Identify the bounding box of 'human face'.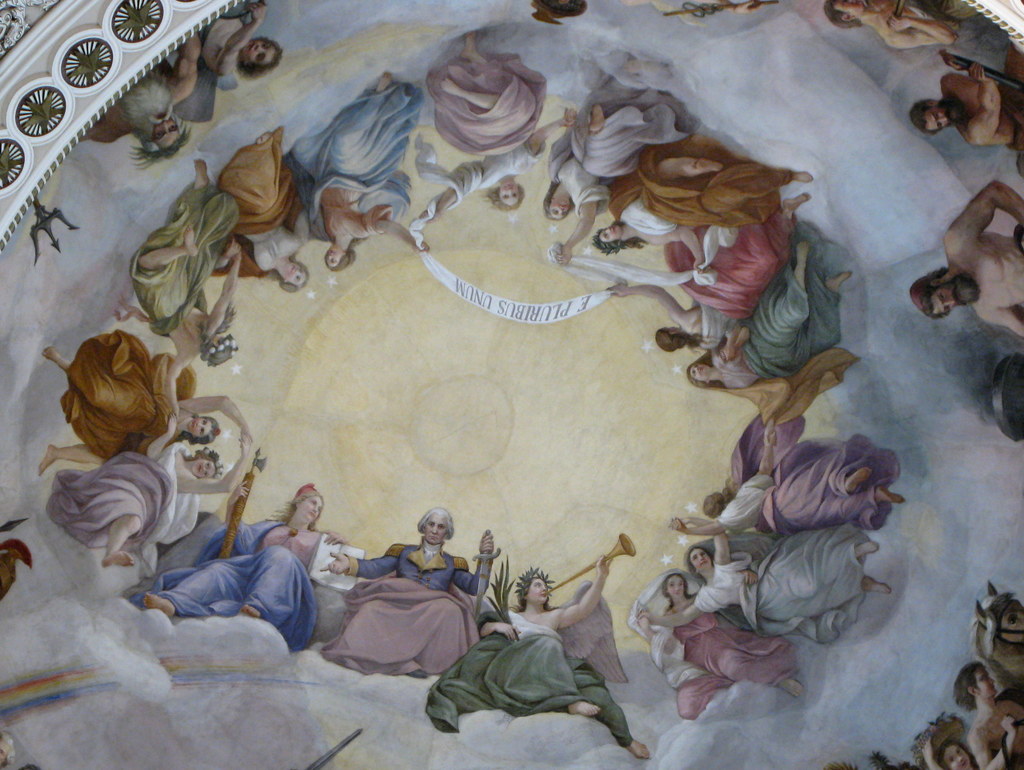
{"left": 597, "top": 224, "right": 623, "bottom": 242}.
